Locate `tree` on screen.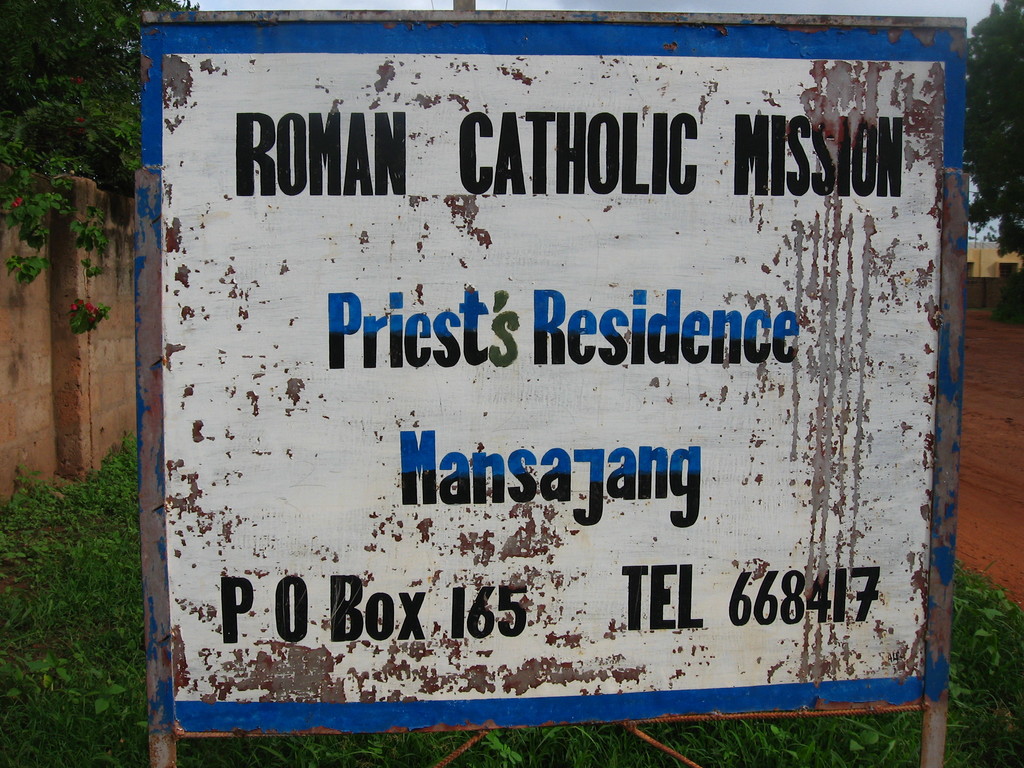
On screen at 0, 0, 209, 340.
